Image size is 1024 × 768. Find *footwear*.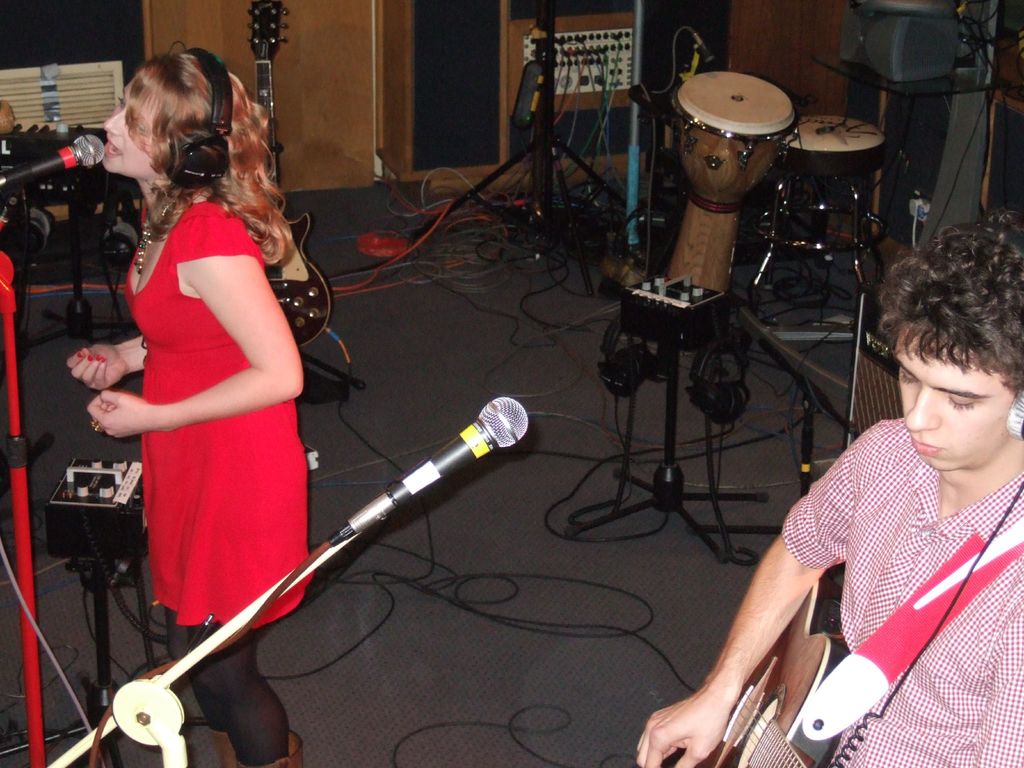
{"left": 248, "top": 729, "right": 303, "bottom": 767}.
